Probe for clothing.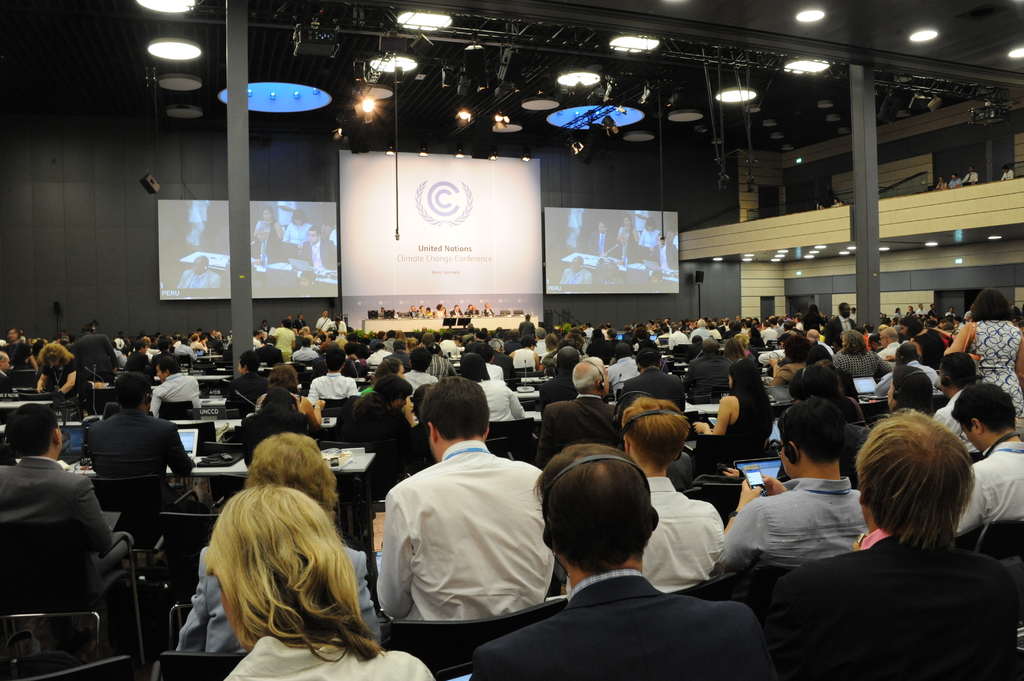
Probe result: left=335, top=394, right=408, bottom=449.
